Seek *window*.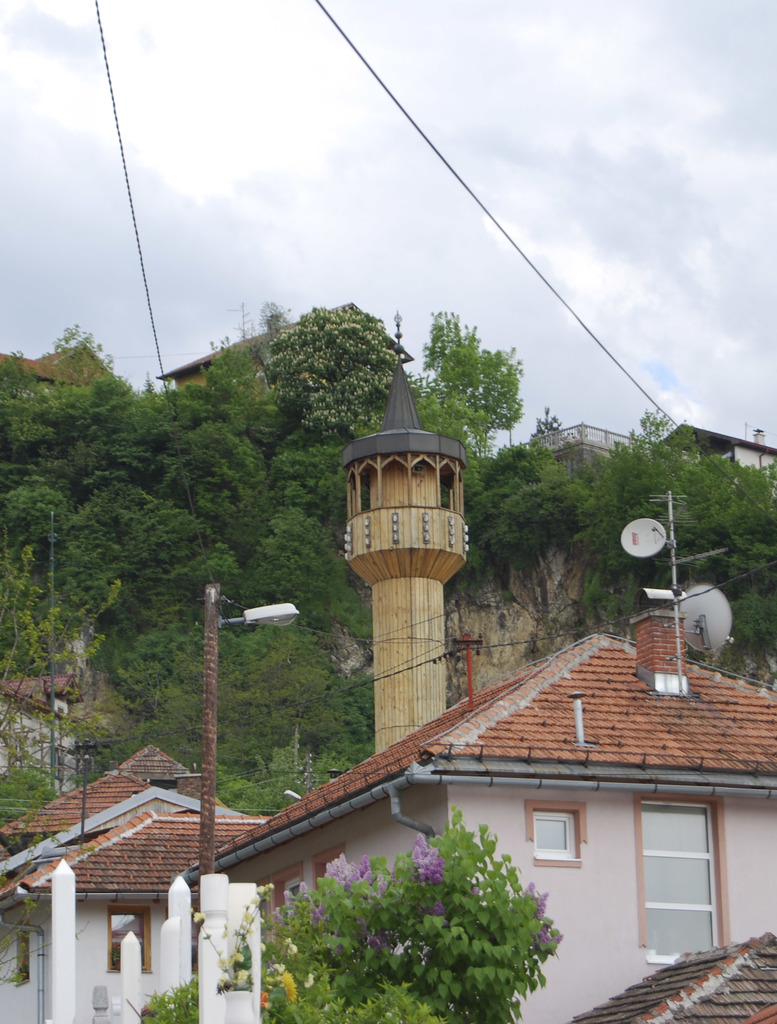
rect(532, 805, 577, 858).
